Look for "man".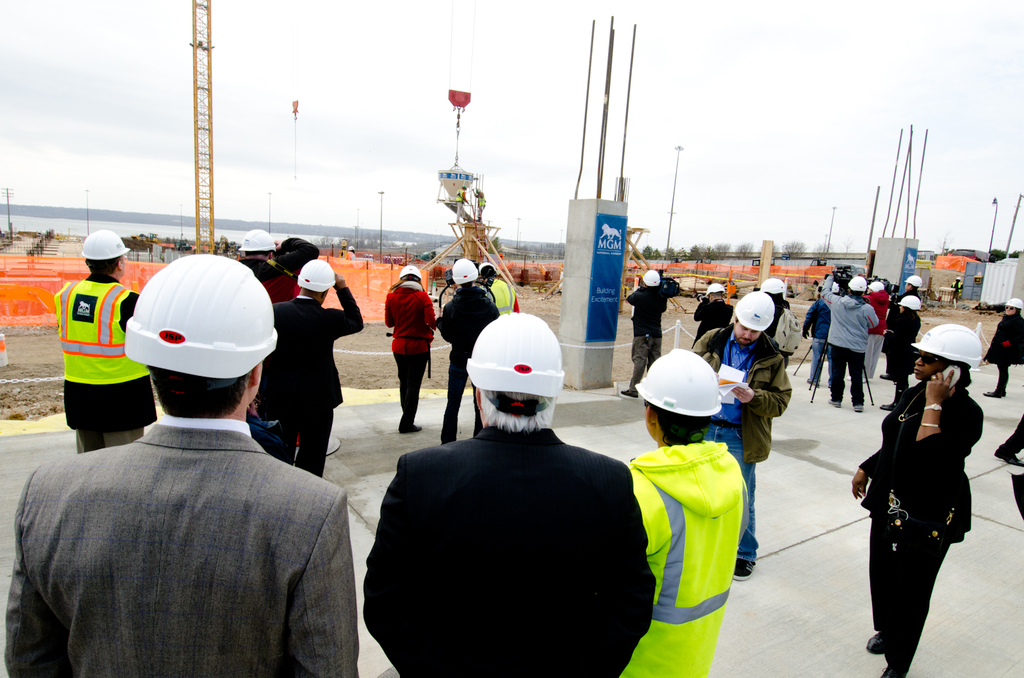
Found: {"left": 252, "top": 256, "right": 362, "bottom": 482}.
